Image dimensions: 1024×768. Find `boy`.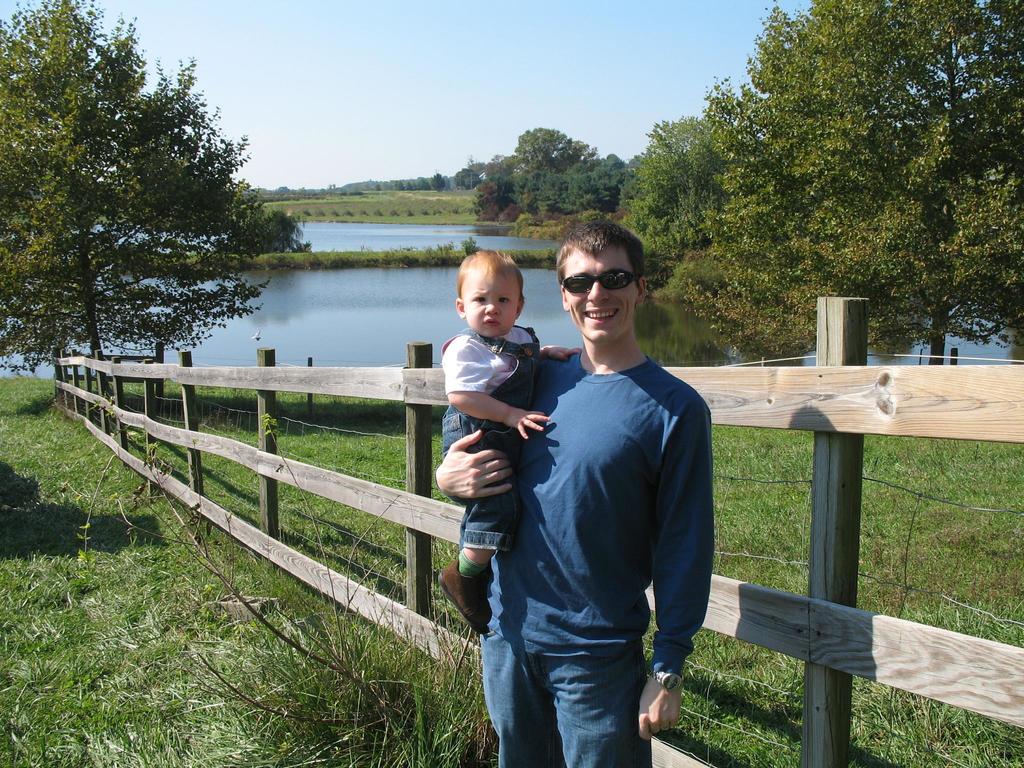
bbox=[428, 241, 585, 655].
